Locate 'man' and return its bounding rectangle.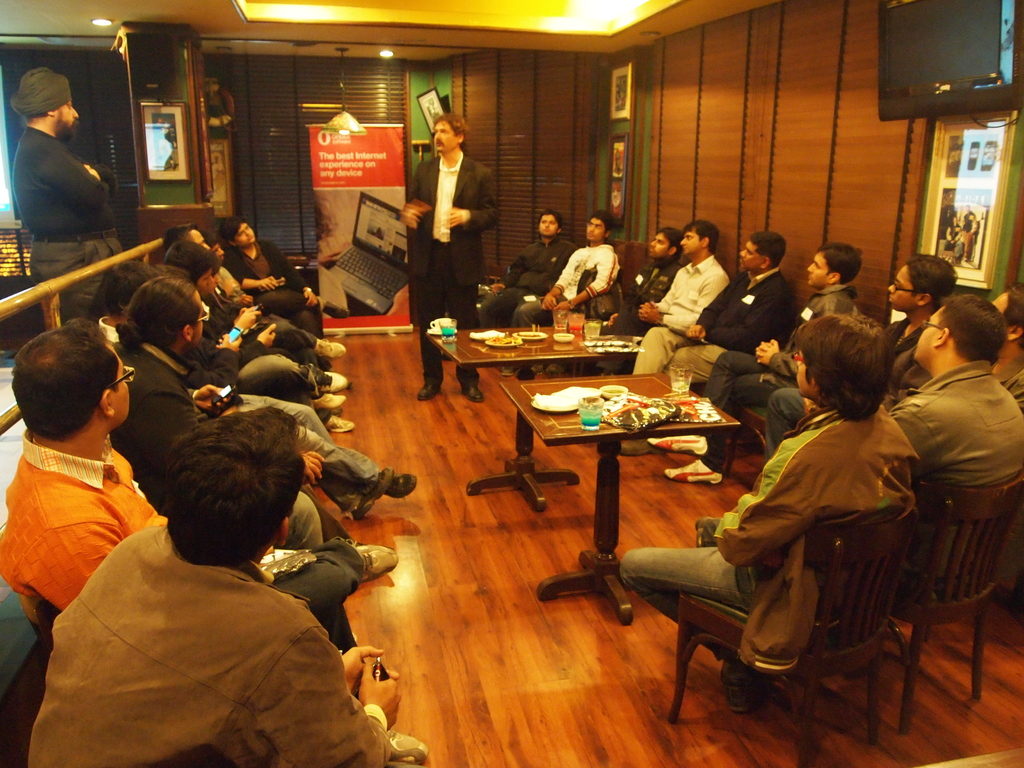
[620,312,922,712].
